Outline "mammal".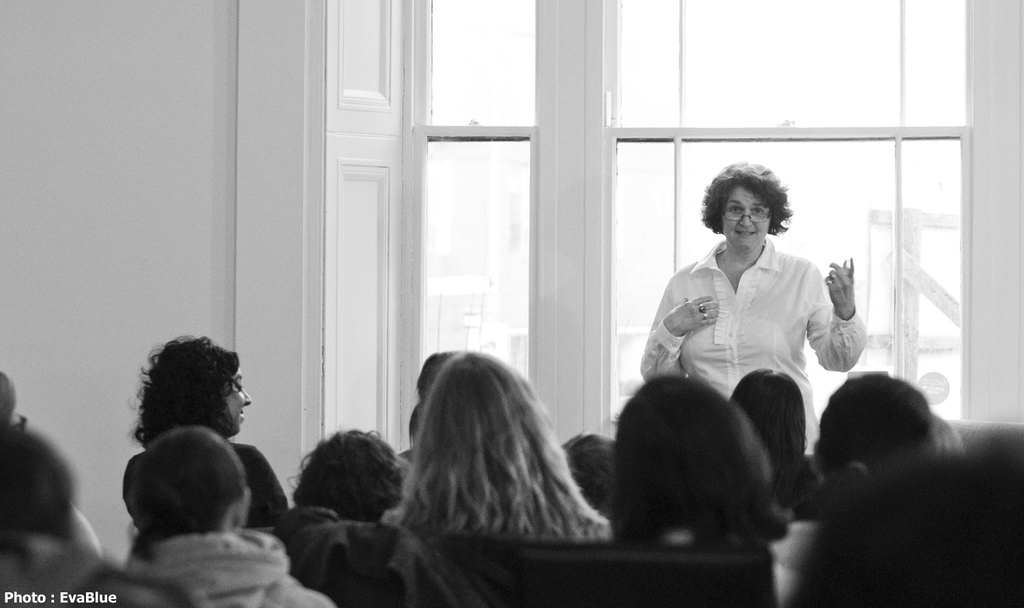
Outline: Rect(778, 417, 1023, 607).
